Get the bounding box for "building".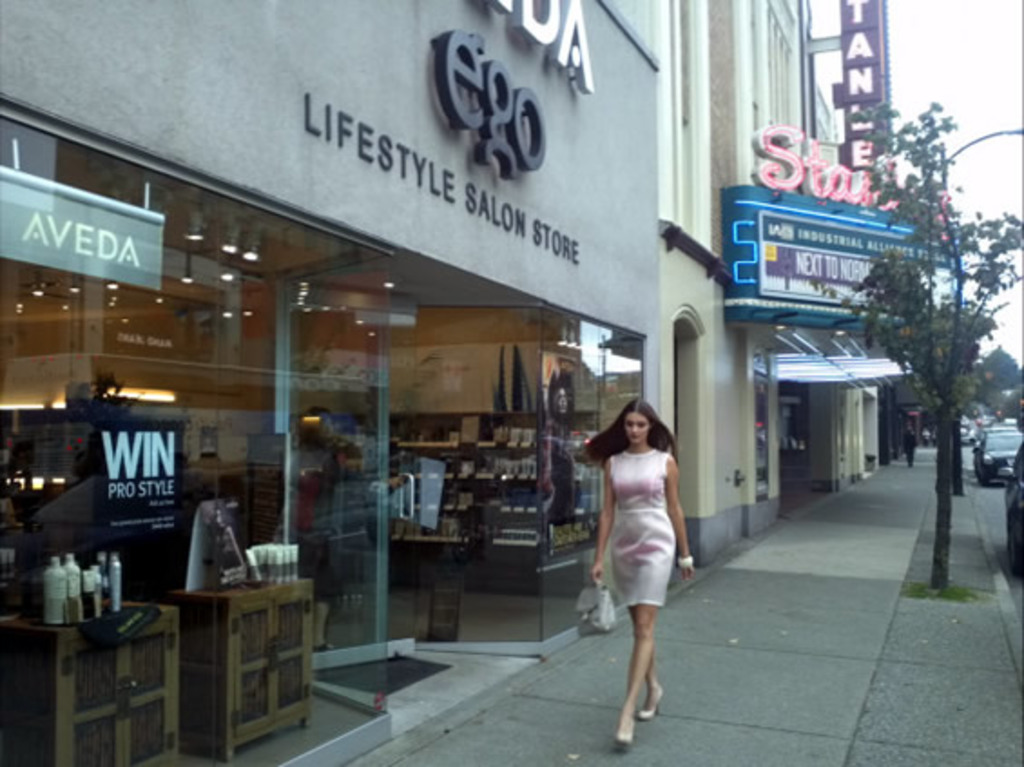
BBox(0, 0, 663, 765).
